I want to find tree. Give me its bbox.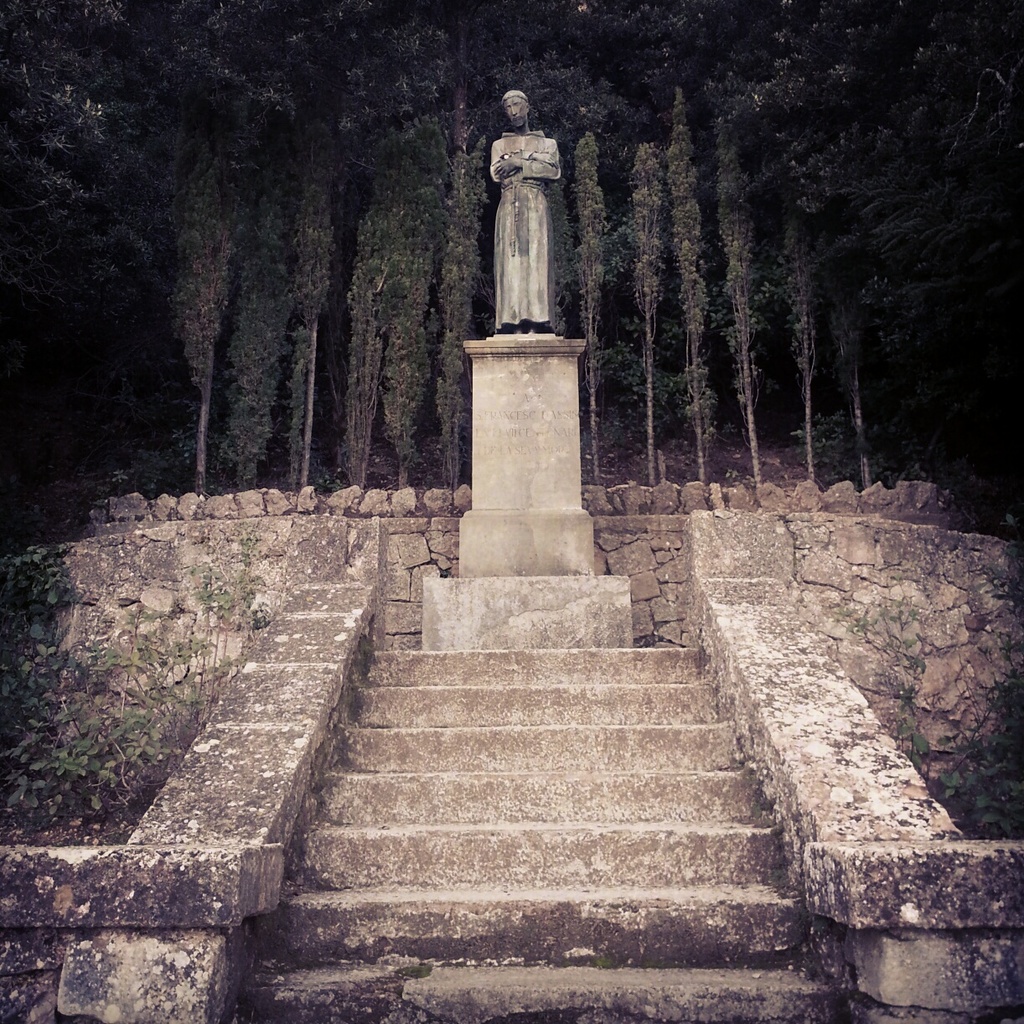
<region>571, 134, 612, 483</region>.
